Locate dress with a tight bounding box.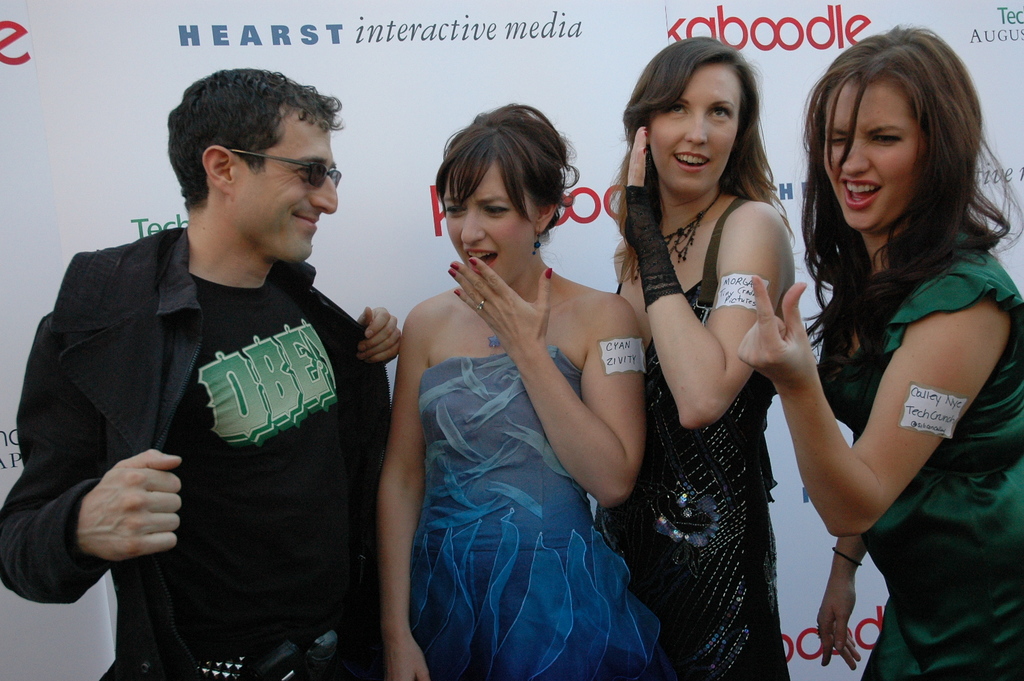
592 198 794 680.
